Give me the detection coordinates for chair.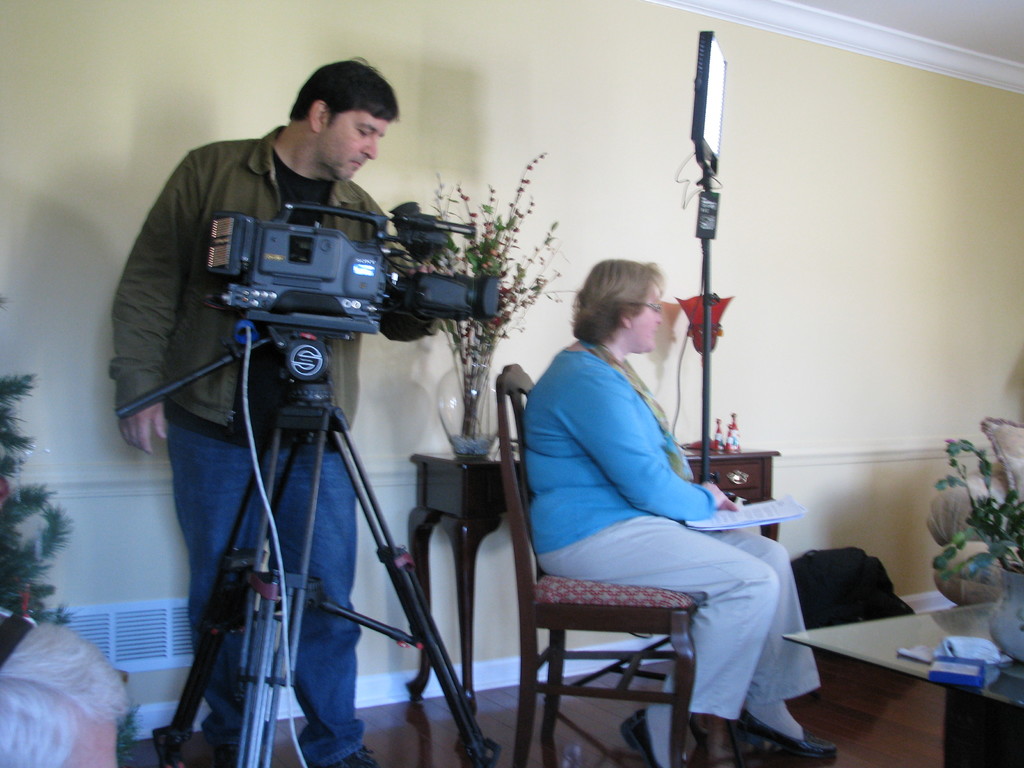
BBox(928, 422, 1023, 605).
